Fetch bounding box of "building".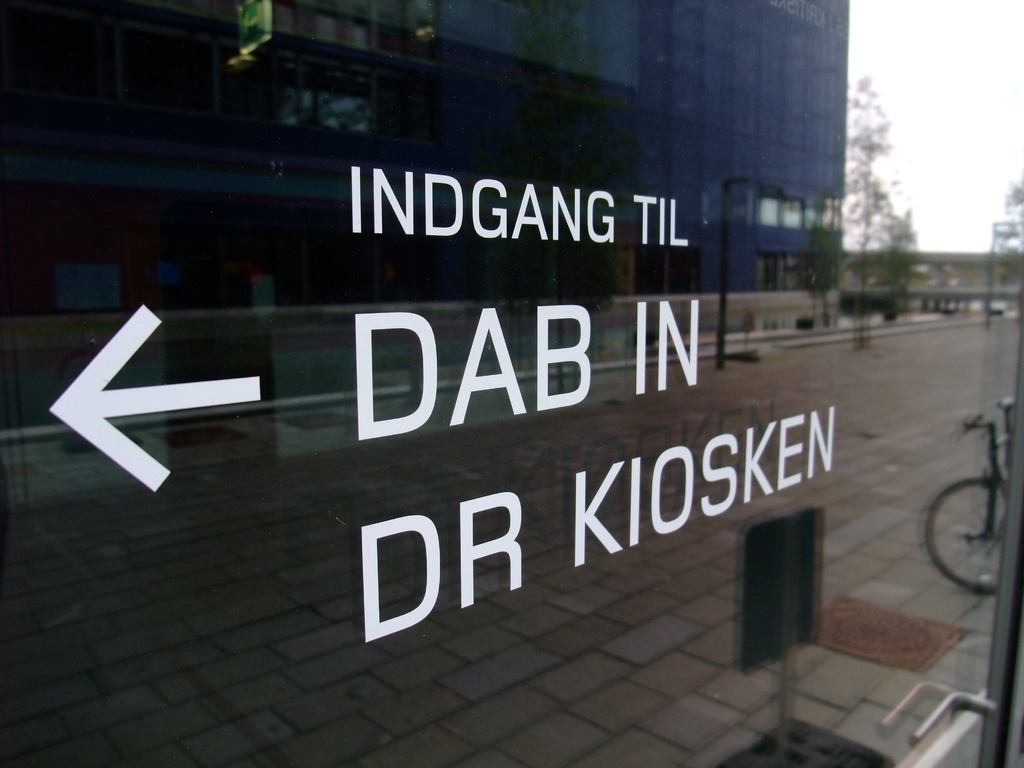
Bbox: Rect(0, 0, 1023, 767).
